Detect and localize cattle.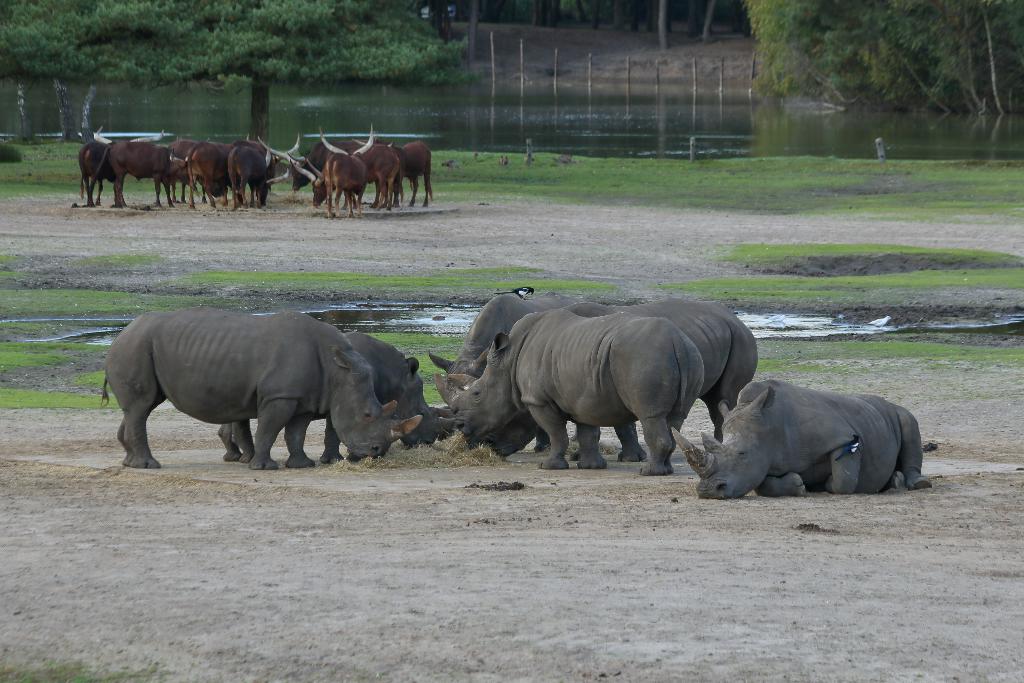
Localized at detection(213, 330, 457, 463).
